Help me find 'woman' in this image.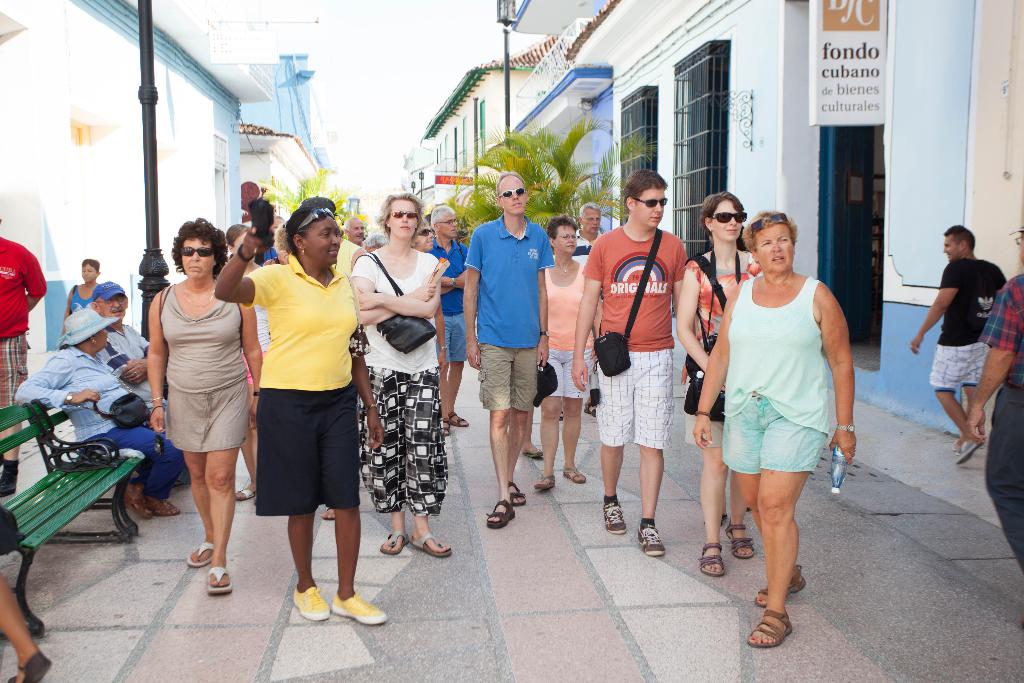
Found it: region(411, 220, 438, 254).
